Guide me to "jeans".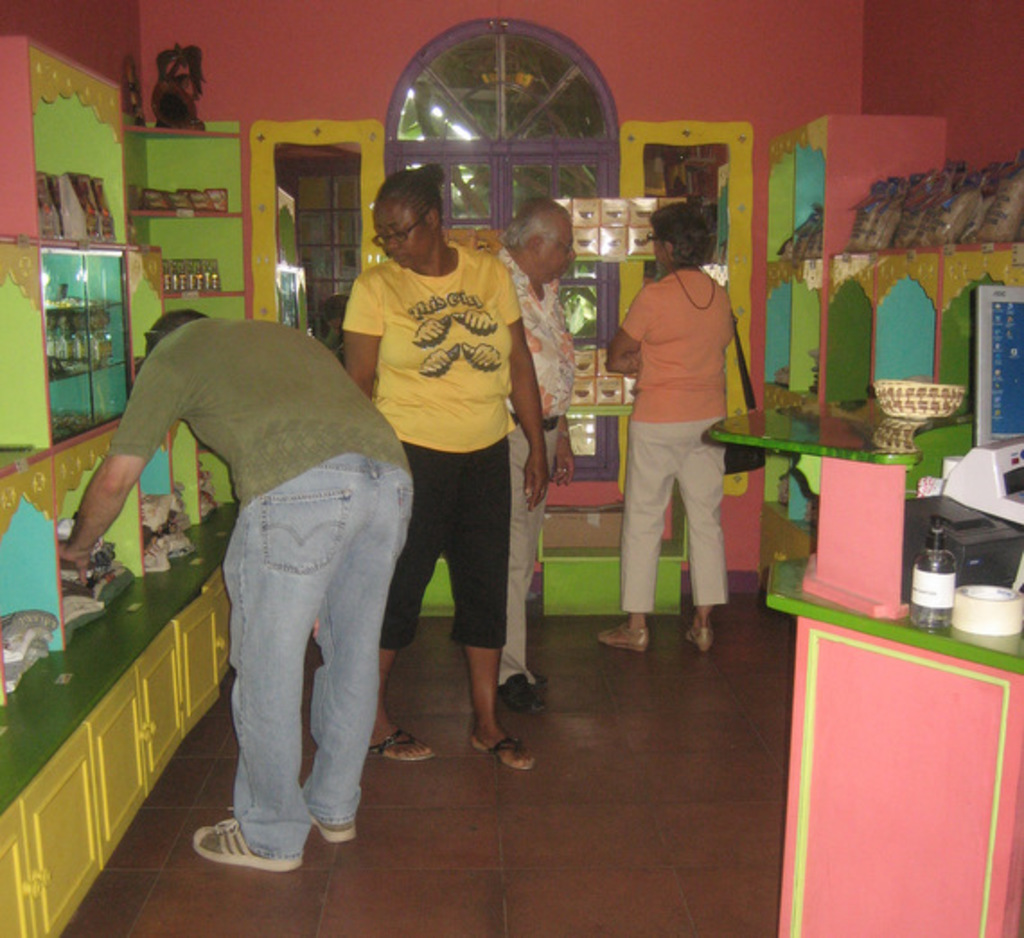
Guidance: 620 417 731 615.
